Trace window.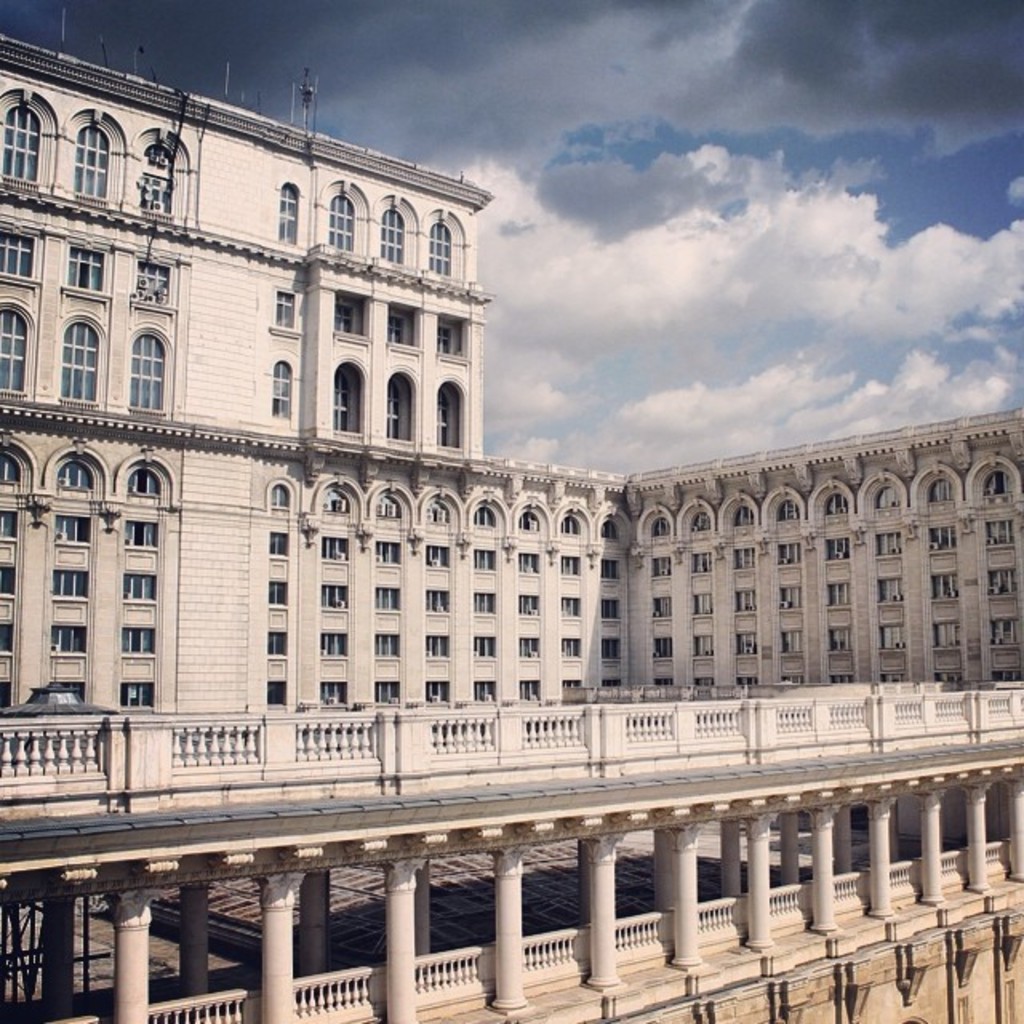
Traced to <box>474,590,491,610</box>.
